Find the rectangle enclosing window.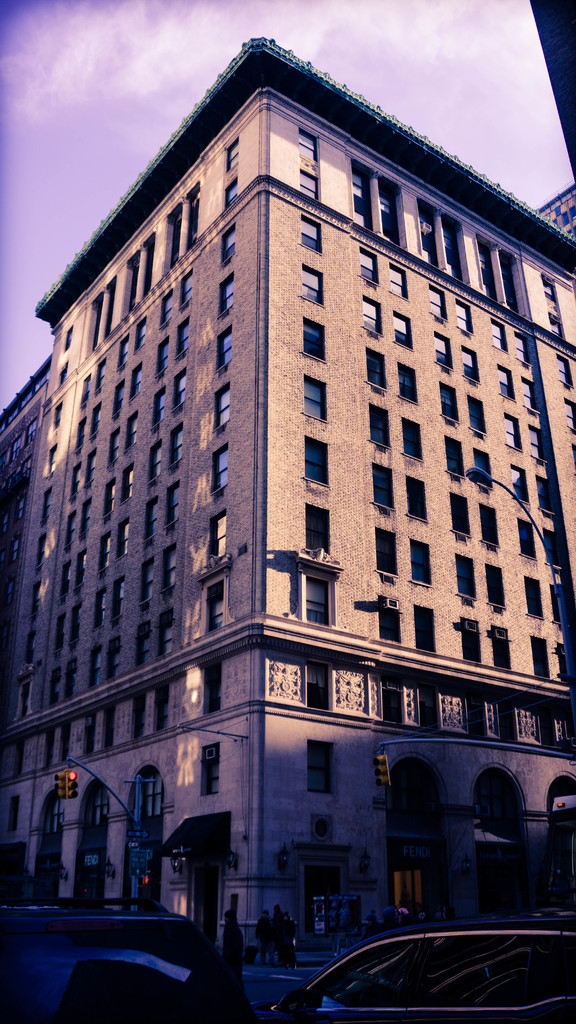
65:604:83:651.
